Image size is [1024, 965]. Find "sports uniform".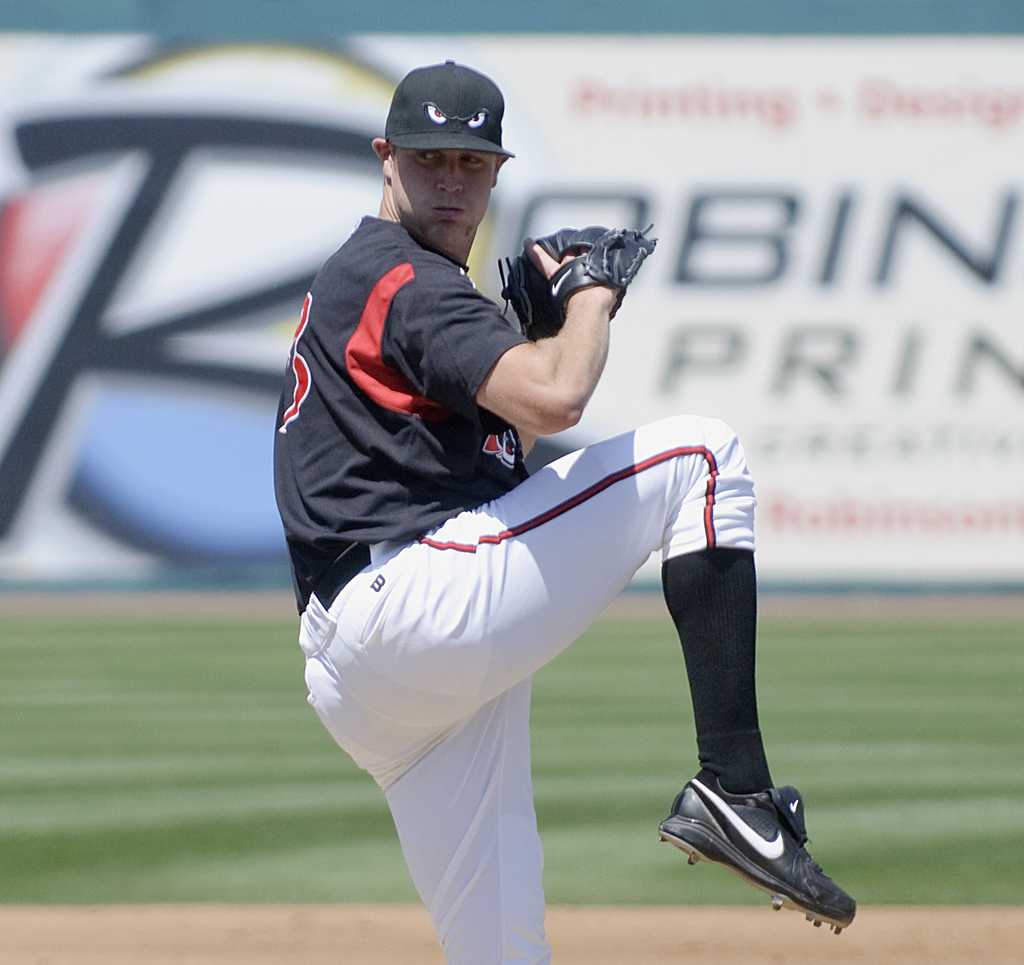
273:58:857:964.
